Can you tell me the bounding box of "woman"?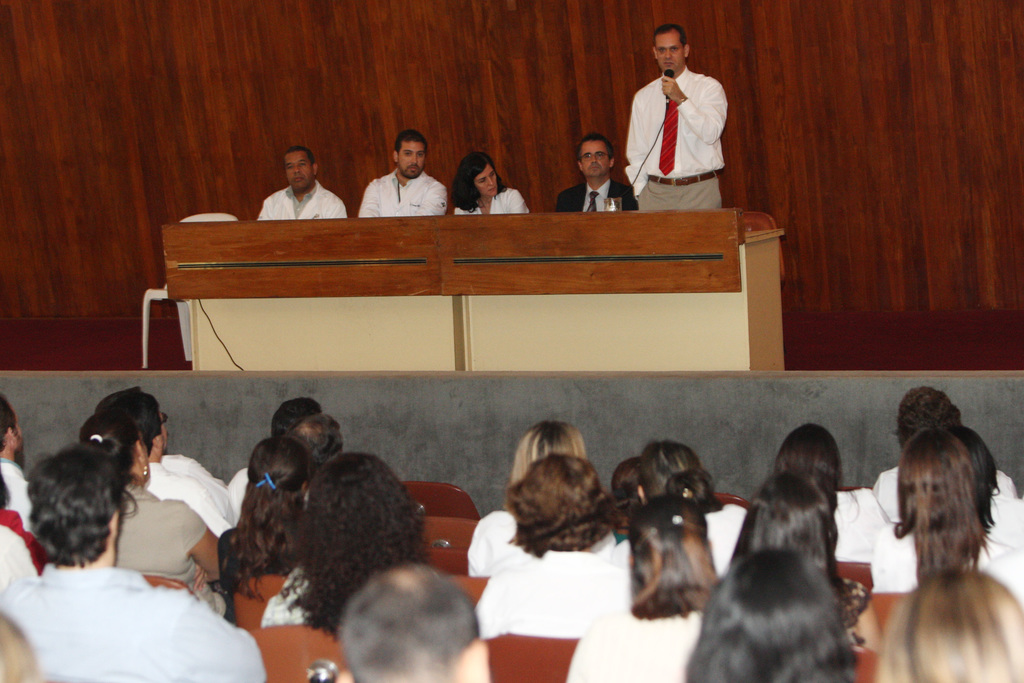
(x1=209, y1=429, x2=321, y2=605).
